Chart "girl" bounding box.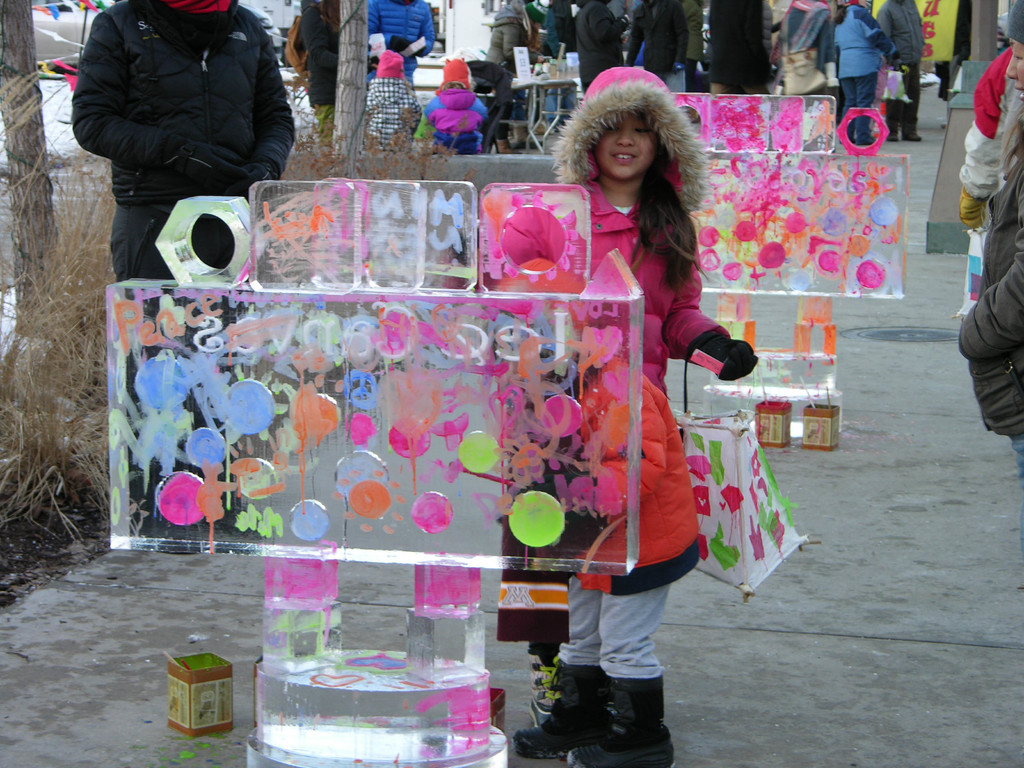
Charted: {"x1": 369, "y1": 44, "x2": 420, "y2": 155}.
